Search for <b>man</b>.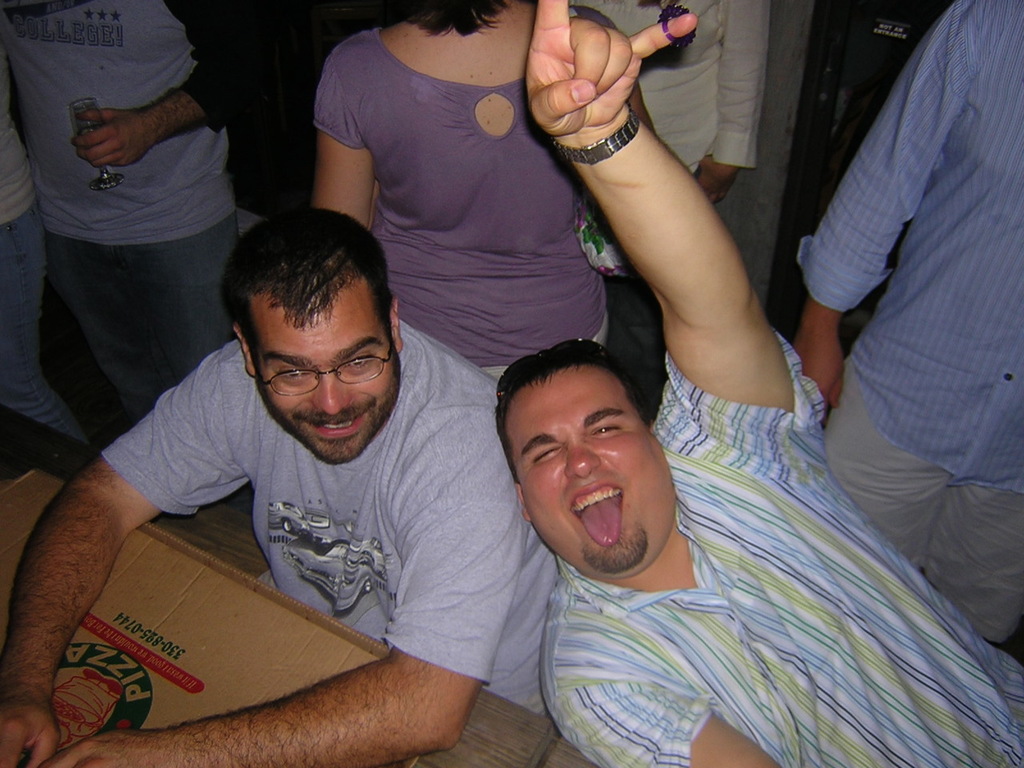
Found at Rect(490, 0, 1023, 767).
